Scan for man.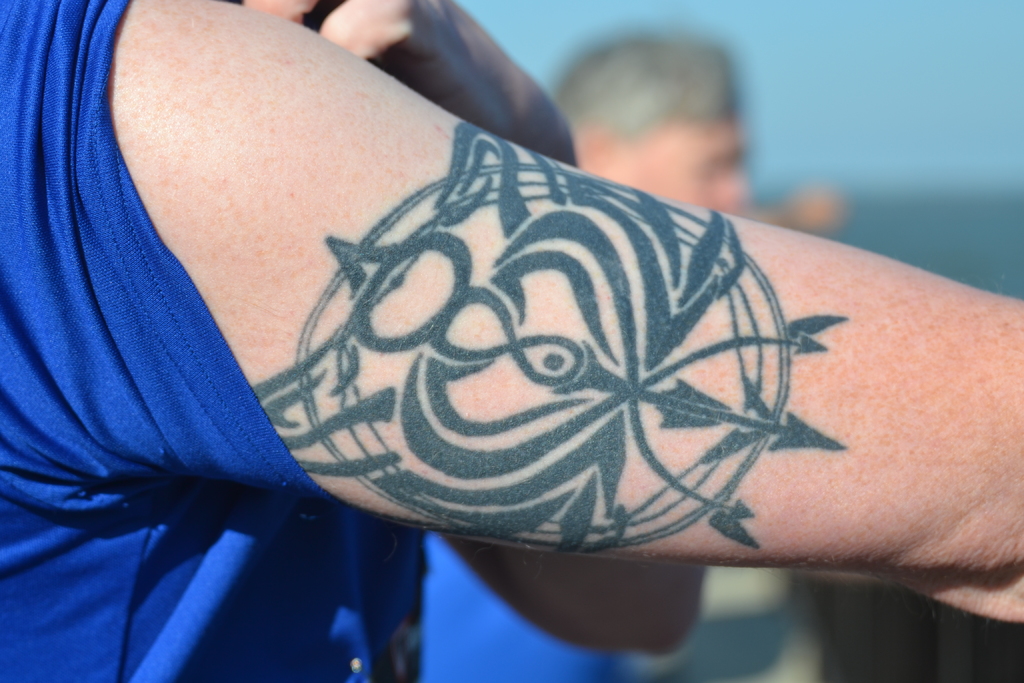
Scan result: [x1=0, y1=0, x2=1023, y2=682].
